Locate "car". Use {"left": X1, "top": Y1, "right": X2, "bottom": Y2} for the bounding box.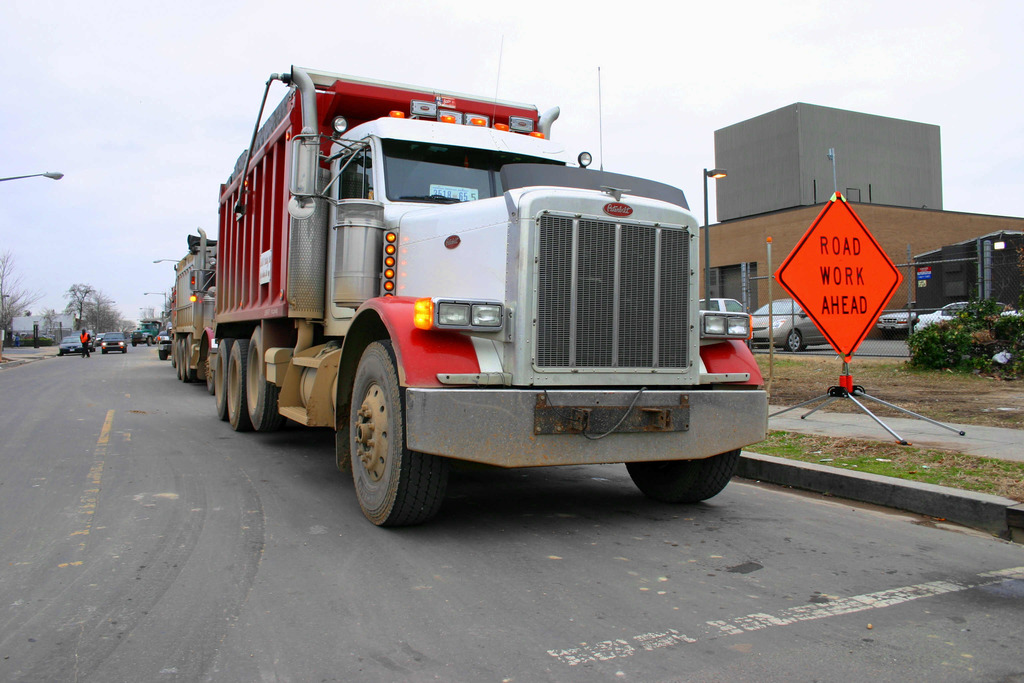
{"left": 100, "top": 331, "right": 130, "bottom": 349}.
